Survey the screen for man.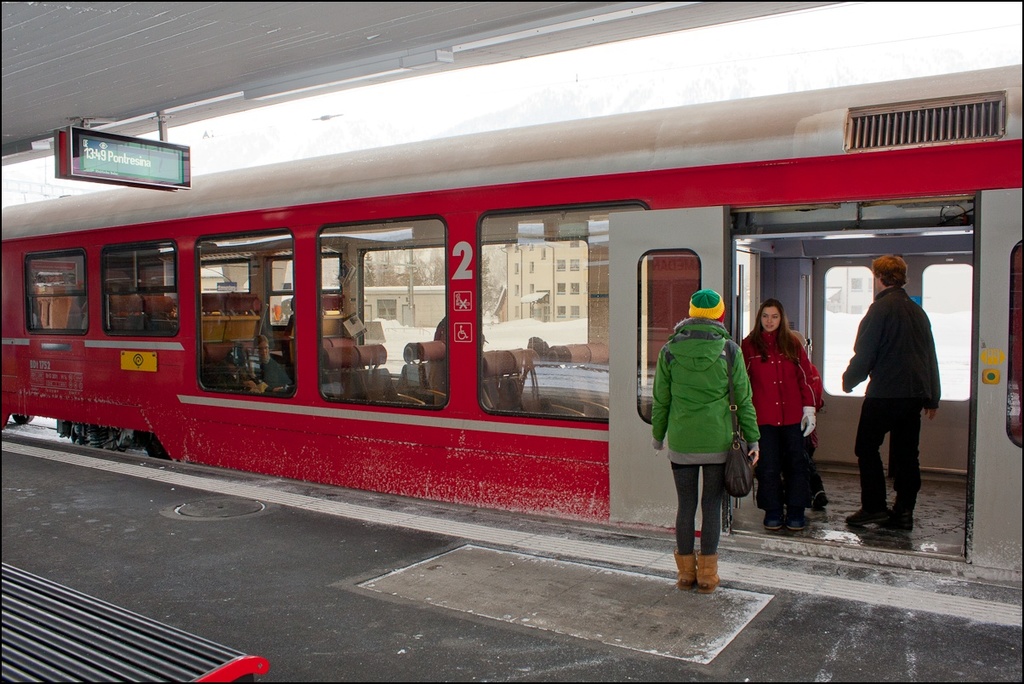
Survey found: region(845, 255, 942, 540).
